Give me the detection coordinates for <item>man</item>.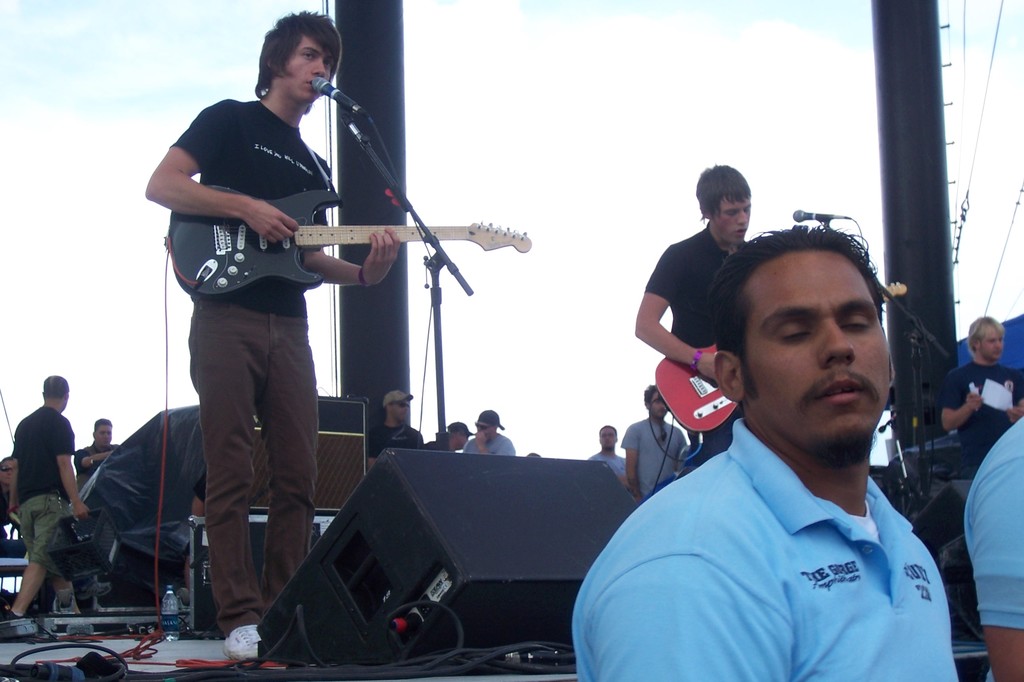
bbox=(626, 384, 689, 508).
